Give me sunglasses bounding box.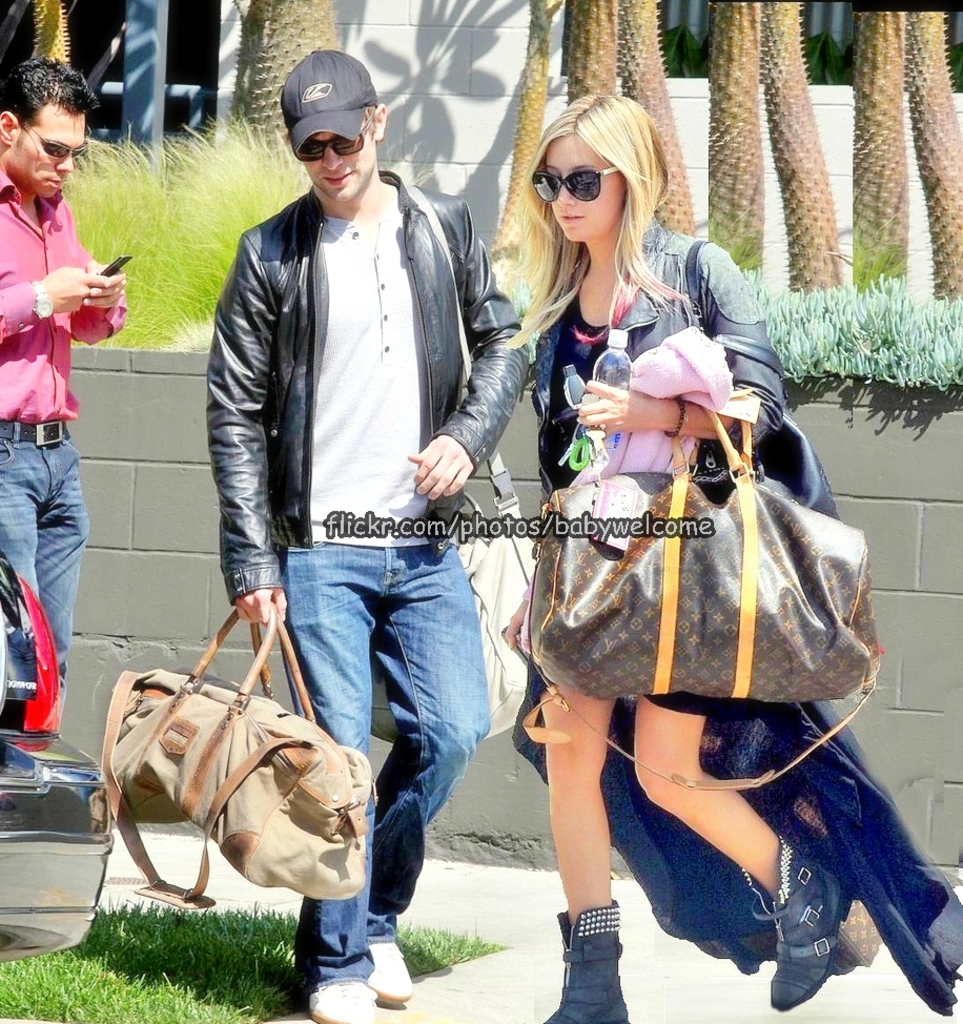
<region>282, 126, 370, 167</region>.
